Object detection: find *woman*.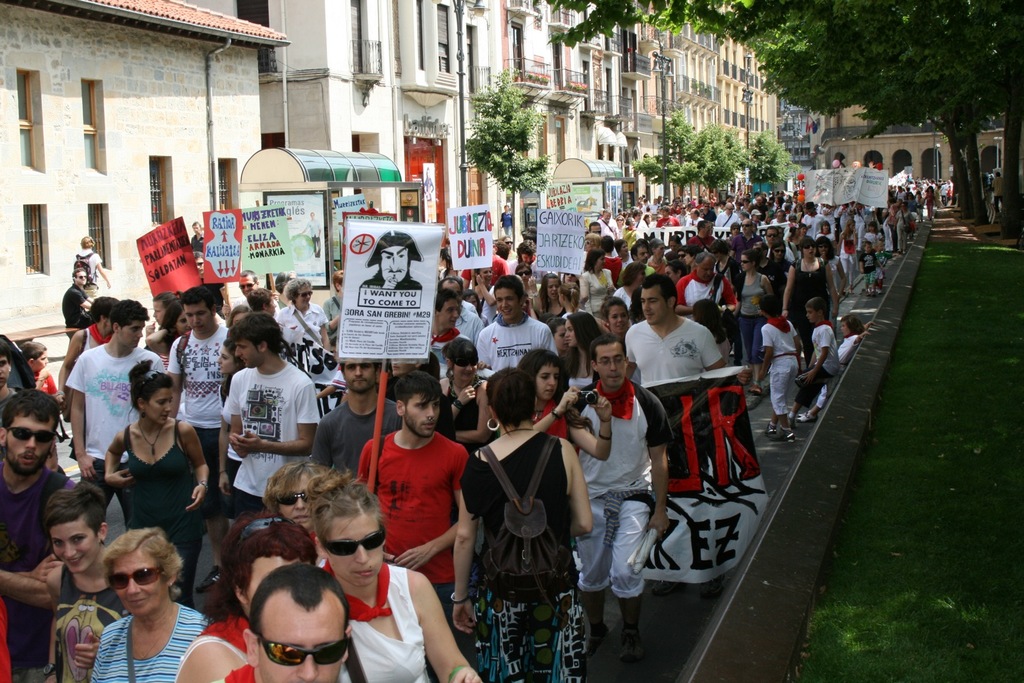
region(180, 522, 321, 682).
